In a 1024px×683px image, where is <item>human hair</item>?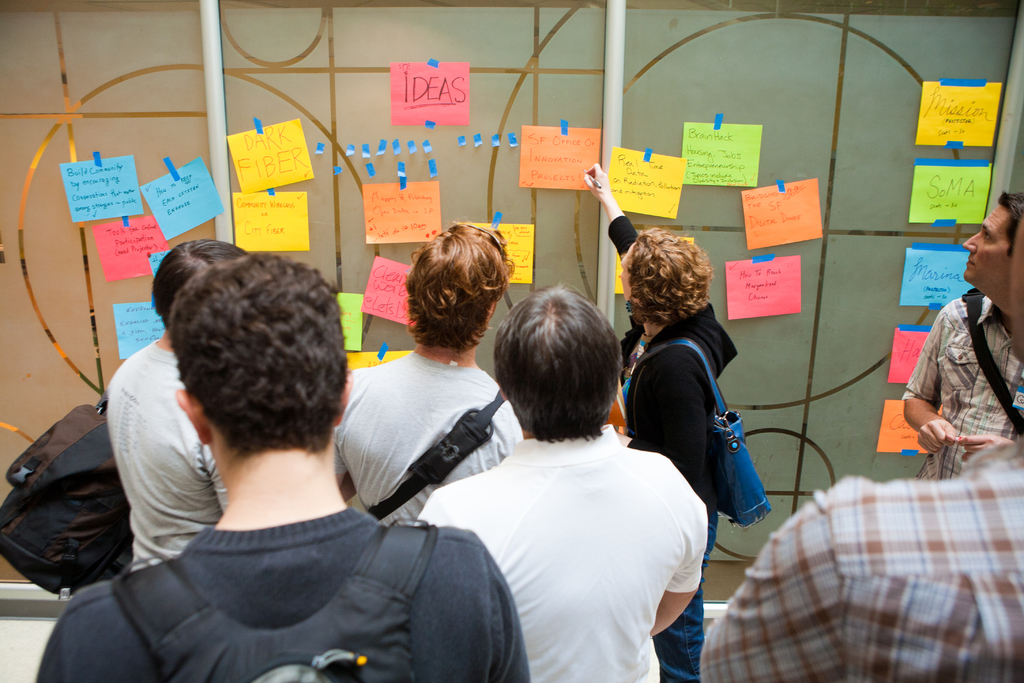
pyautogui.locateOnScreen(500, 290, 625, 461).
